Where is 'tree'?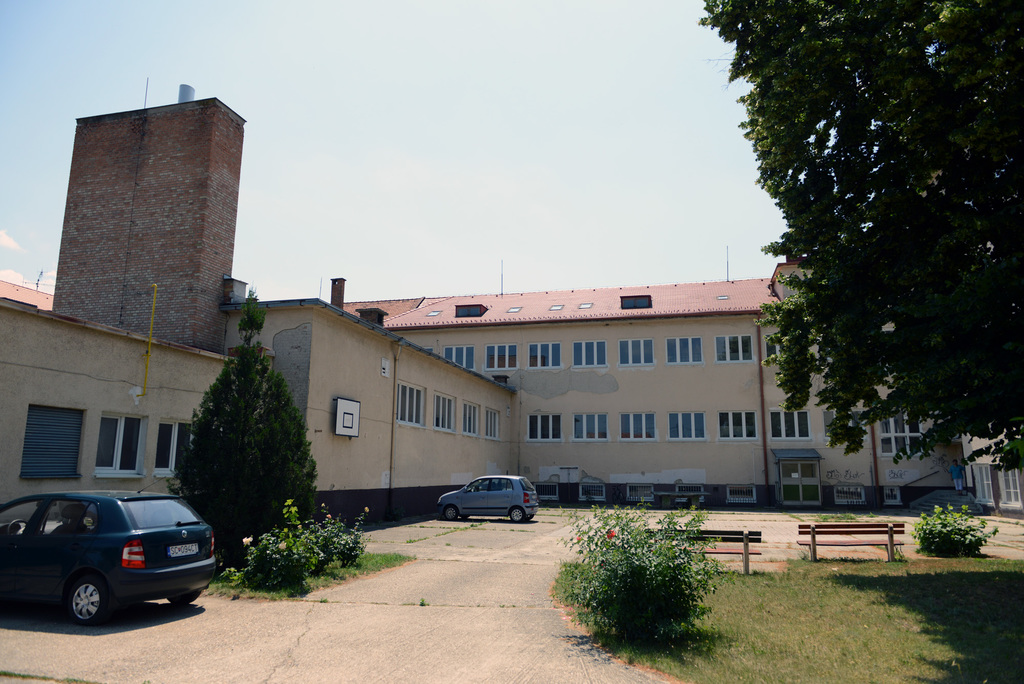
697:0:1023:459.
